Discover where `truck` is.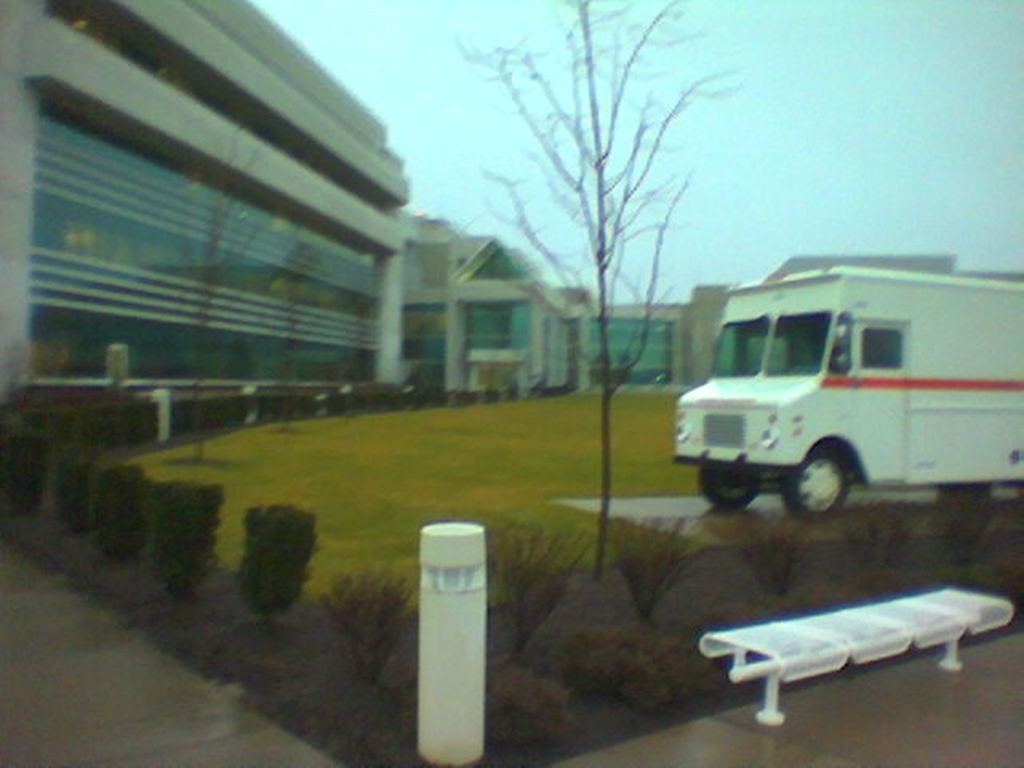
Discovered at Rect(664, 256, 1022, 518).
